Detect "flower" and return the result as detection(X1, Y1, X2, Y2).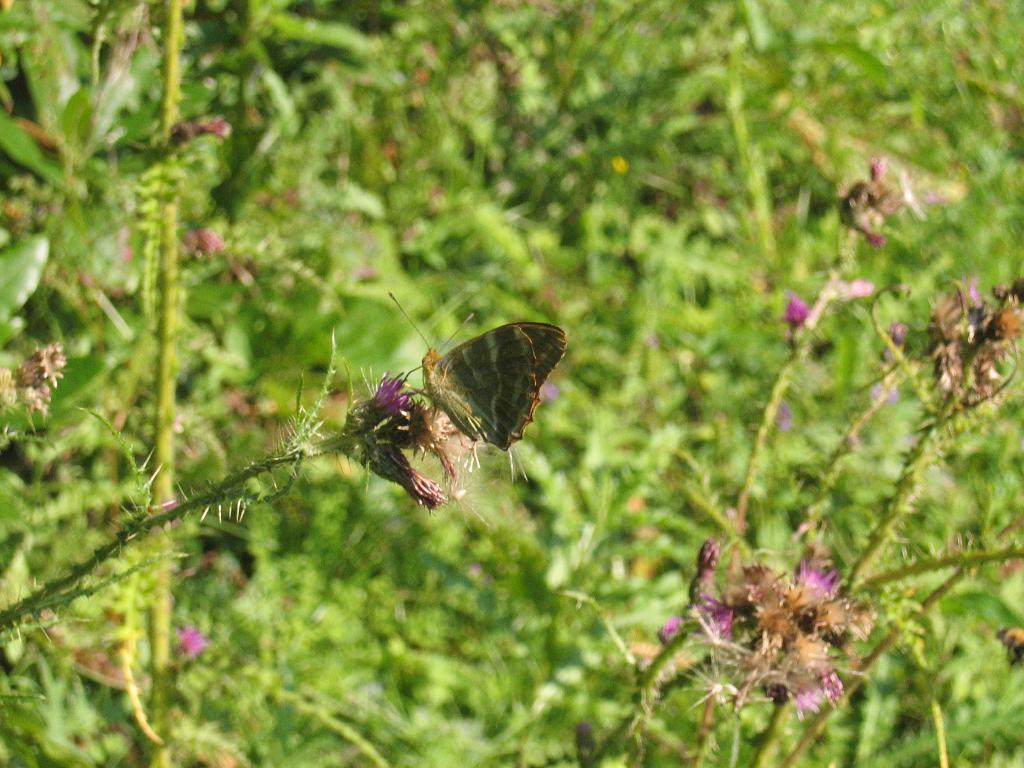
detection(173, 621, 209, 657).
